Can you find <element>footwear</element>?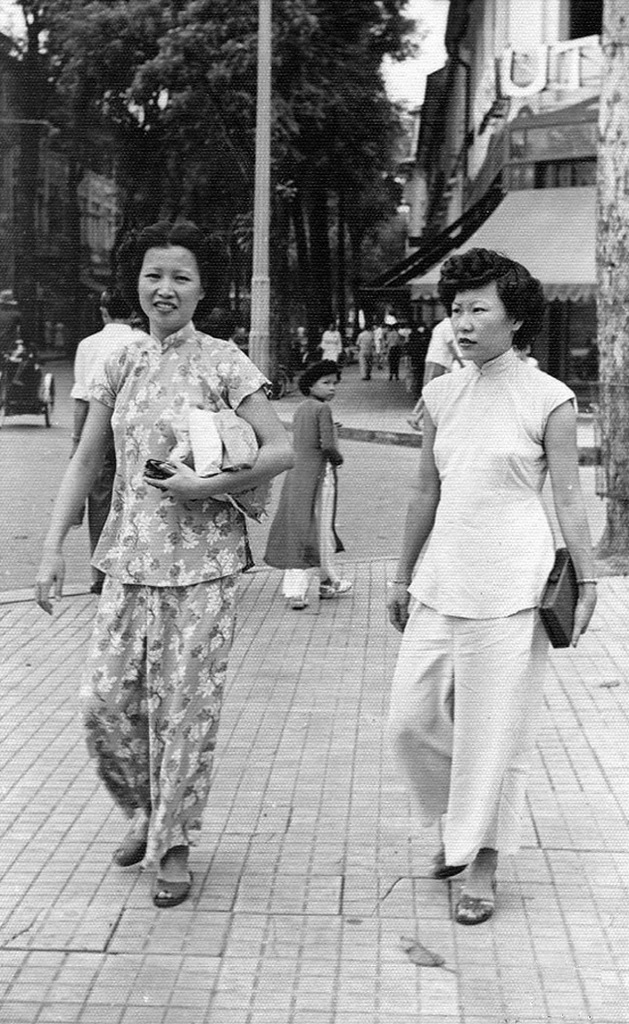
Yes, bounding box: x1=322 y1=581 x2=354 y2=600.
